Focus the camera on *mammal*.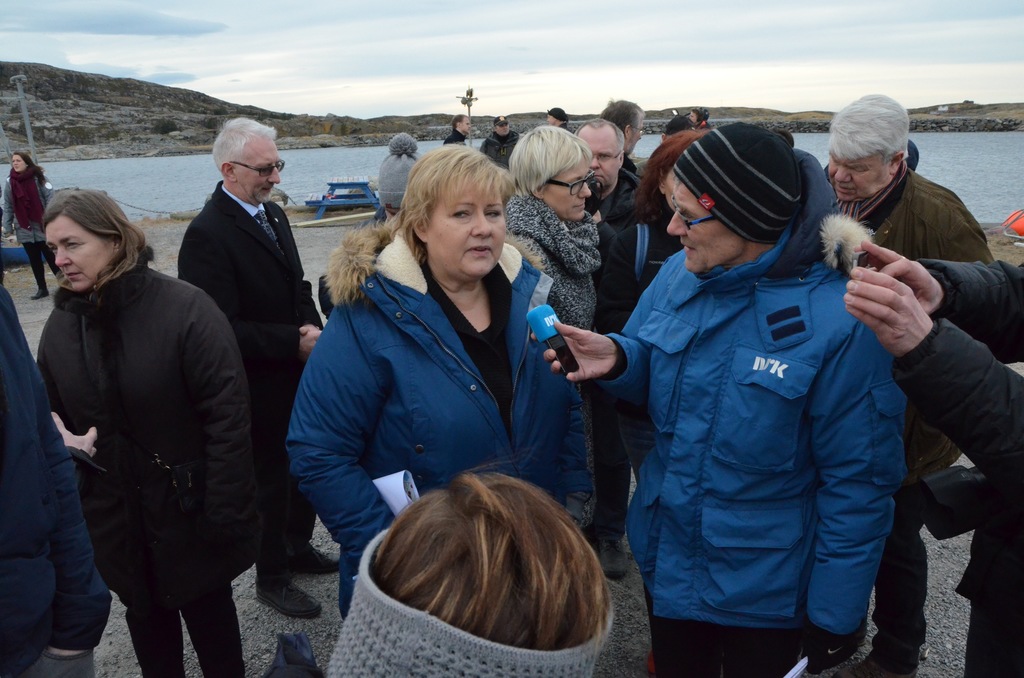
Focus region: (685, 104, 708, 124).
